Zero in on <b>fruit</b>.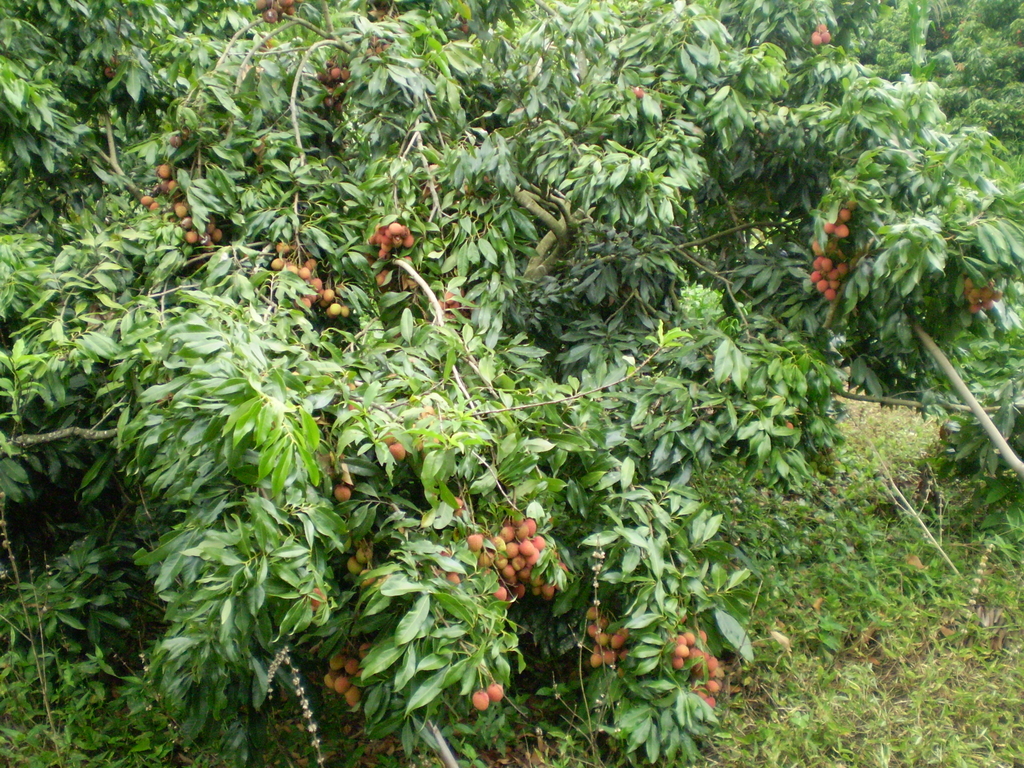
Zeroed in: <box>466,515,552,599</box>.
